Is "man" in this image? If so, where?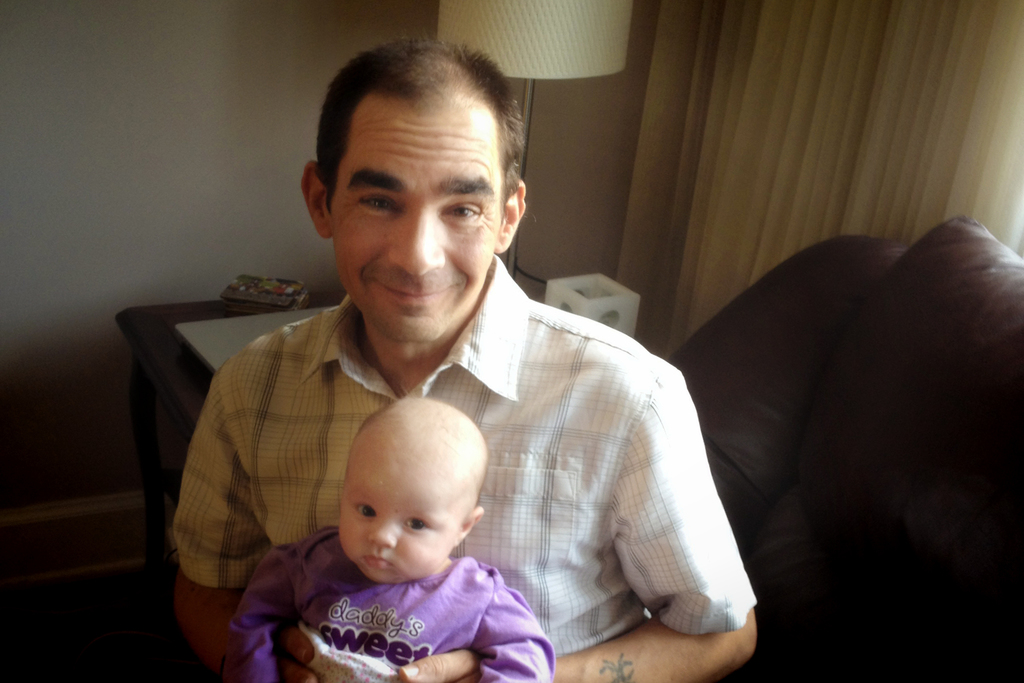
Yes, at bbox(148, 69, 756, 662).
